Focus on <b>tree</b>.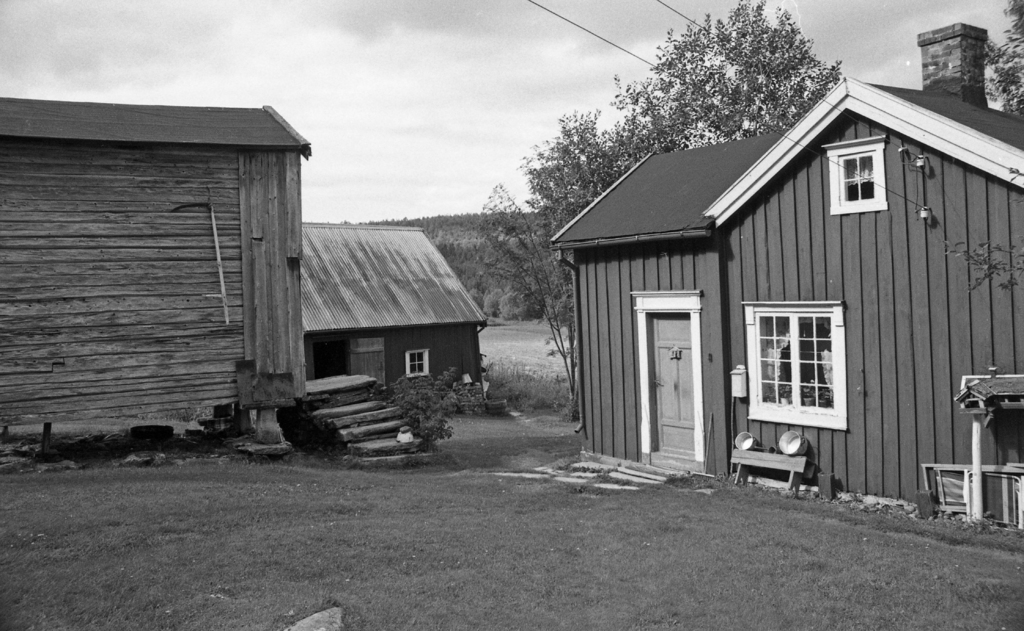
Focused at (979, 0, 1023, 120).
